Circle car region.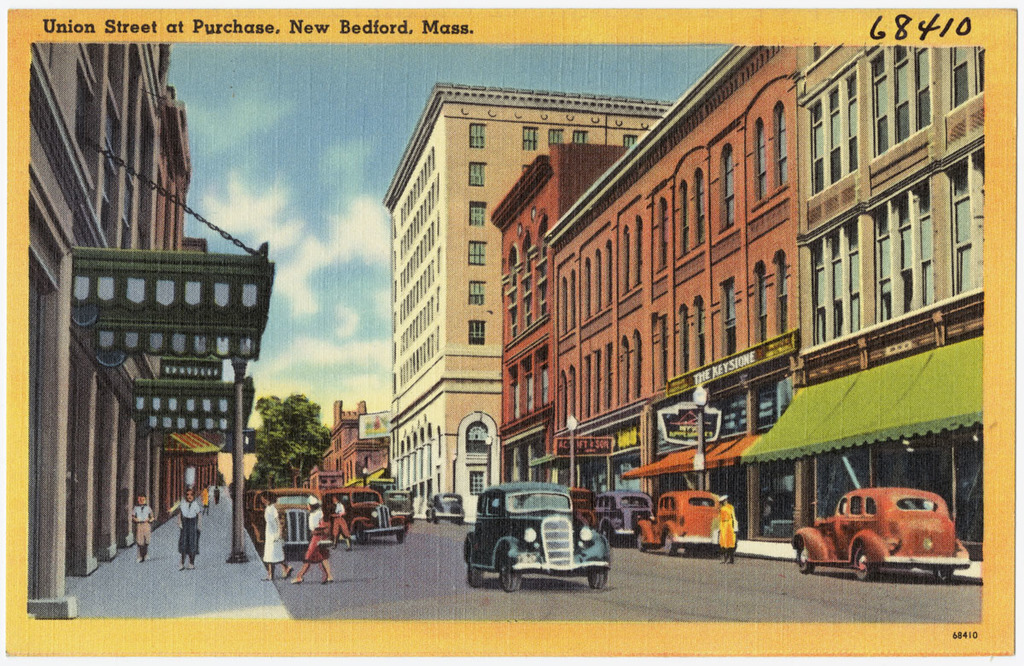
Region: locate(794, 486, 970, 576).
